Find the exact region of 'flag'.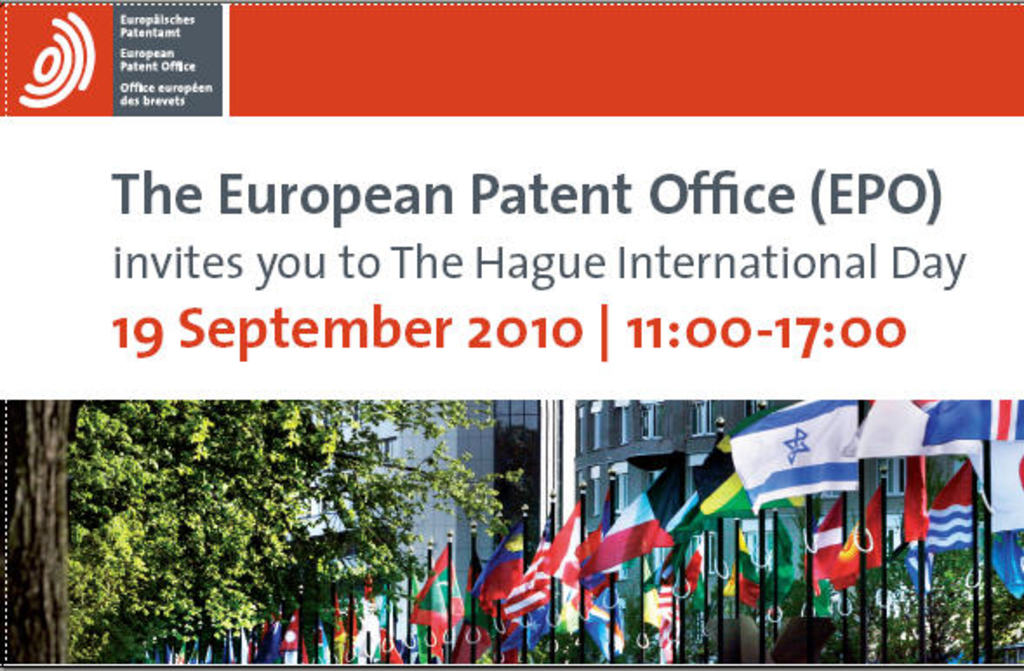
Exact region: region(718, 384, 843, 508).
